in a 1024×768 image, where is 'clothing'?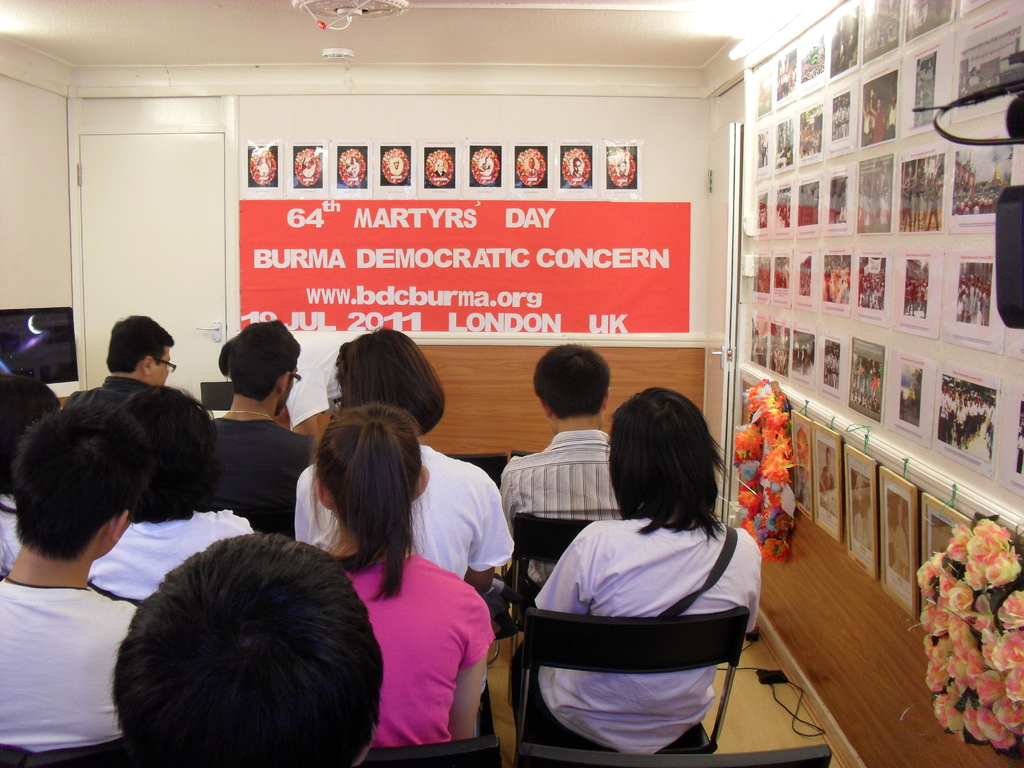
box(799, 348, 812, 375).
